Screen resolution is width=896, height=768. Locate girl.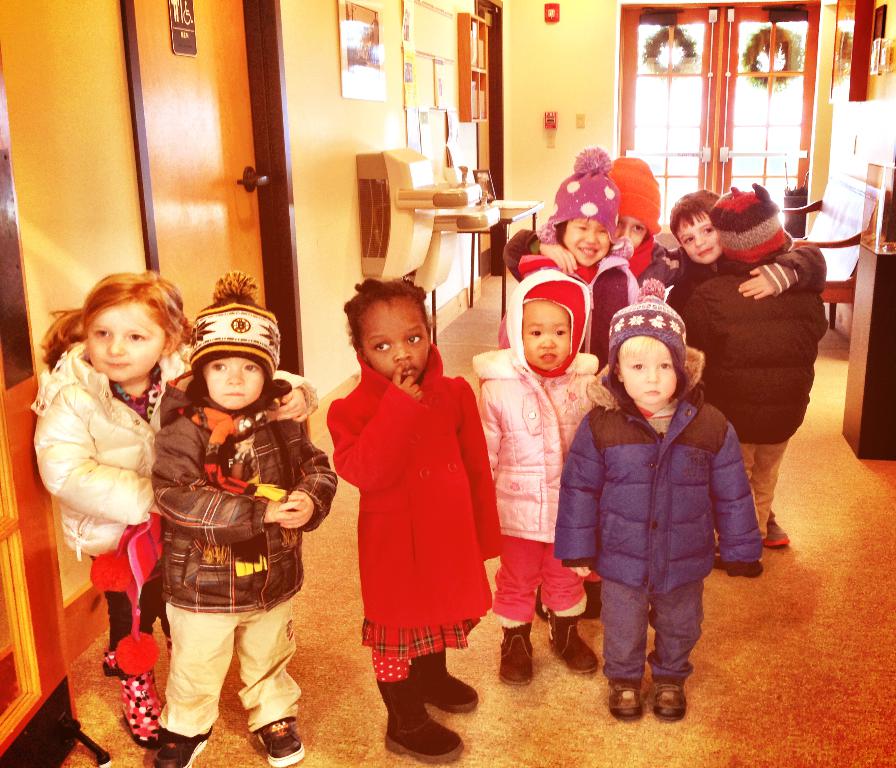
{"x1": 472, "y1": 272, "x2": 618, "y2": 679}.
